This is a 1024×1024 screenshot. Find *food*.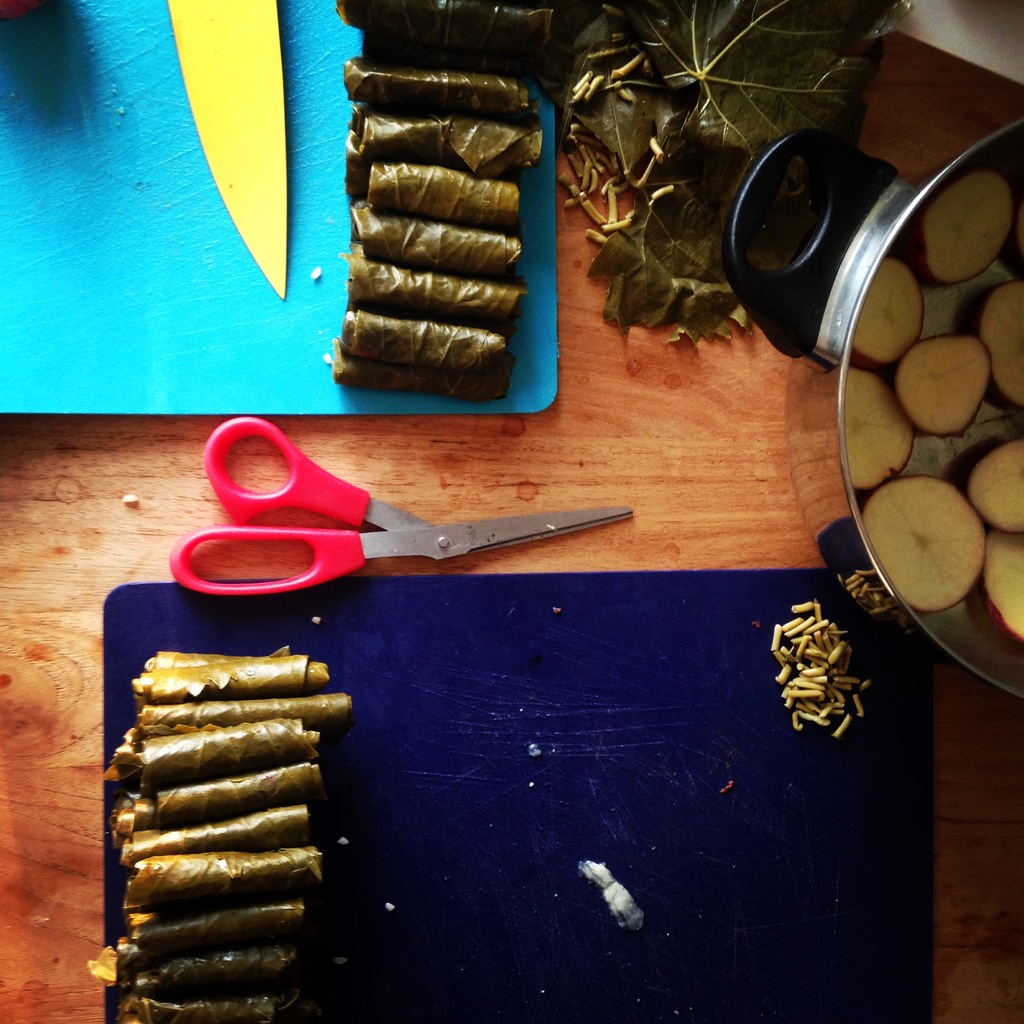
Bounding box: select_region(966, 531, 1023, 650).
